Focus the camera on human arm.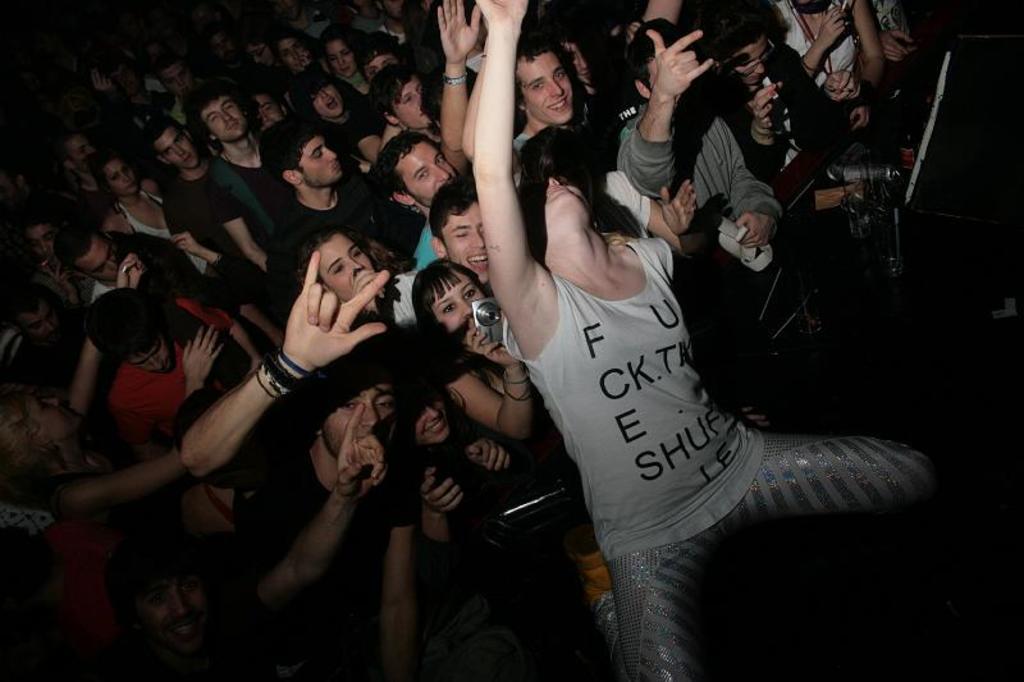
Focus region: crop(847, 0, 884, 95).
